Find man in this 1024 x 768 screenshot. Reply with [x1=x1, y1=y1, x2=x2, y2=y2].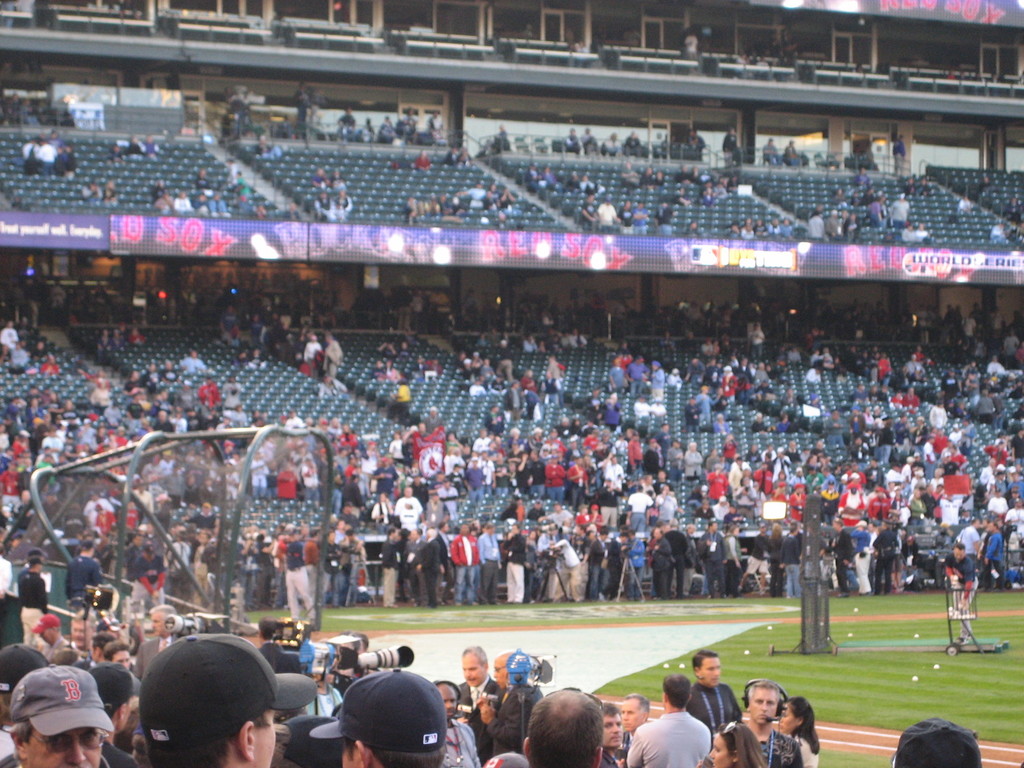
[x1=597, y1=700, x2=622, y2=767].
